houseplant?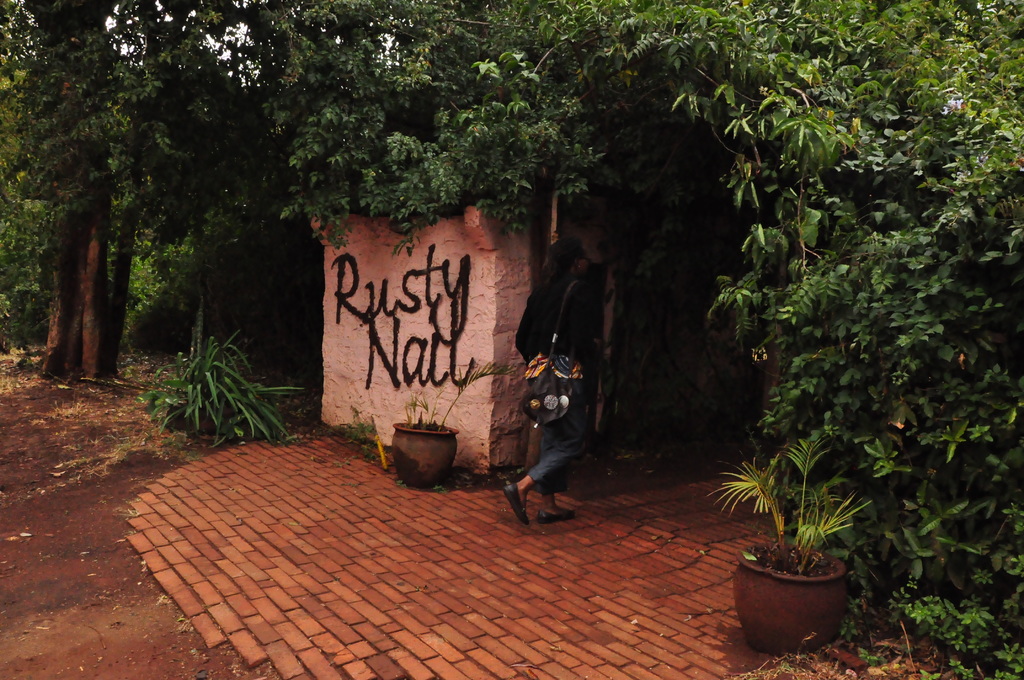
l=730, t=434, r=872, b=660
